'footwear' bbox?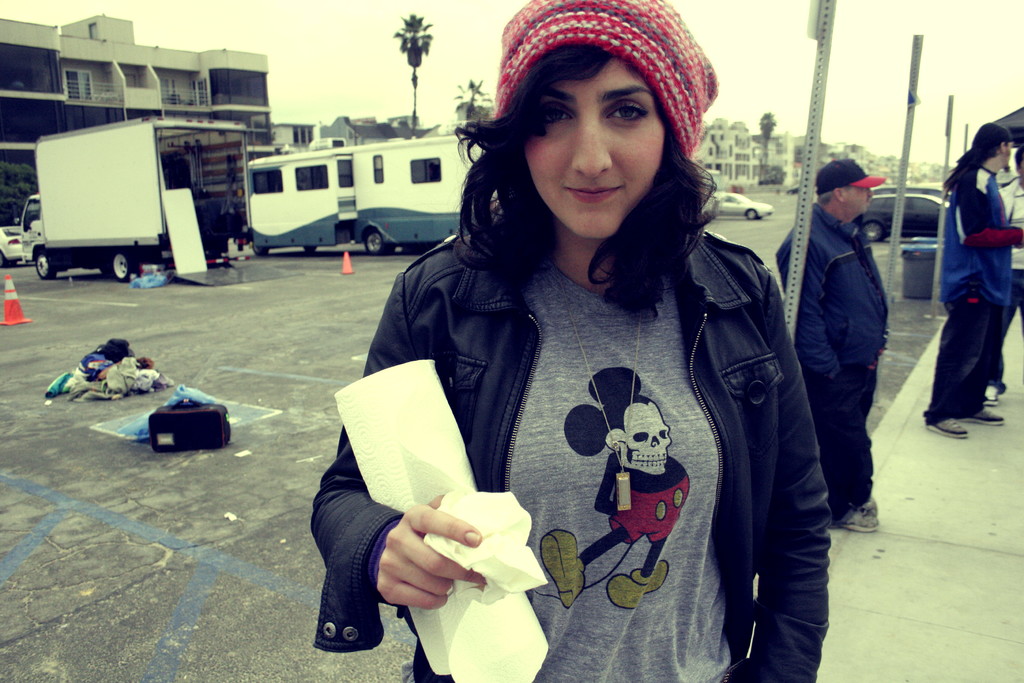
[983, 383, 1004, 404]
